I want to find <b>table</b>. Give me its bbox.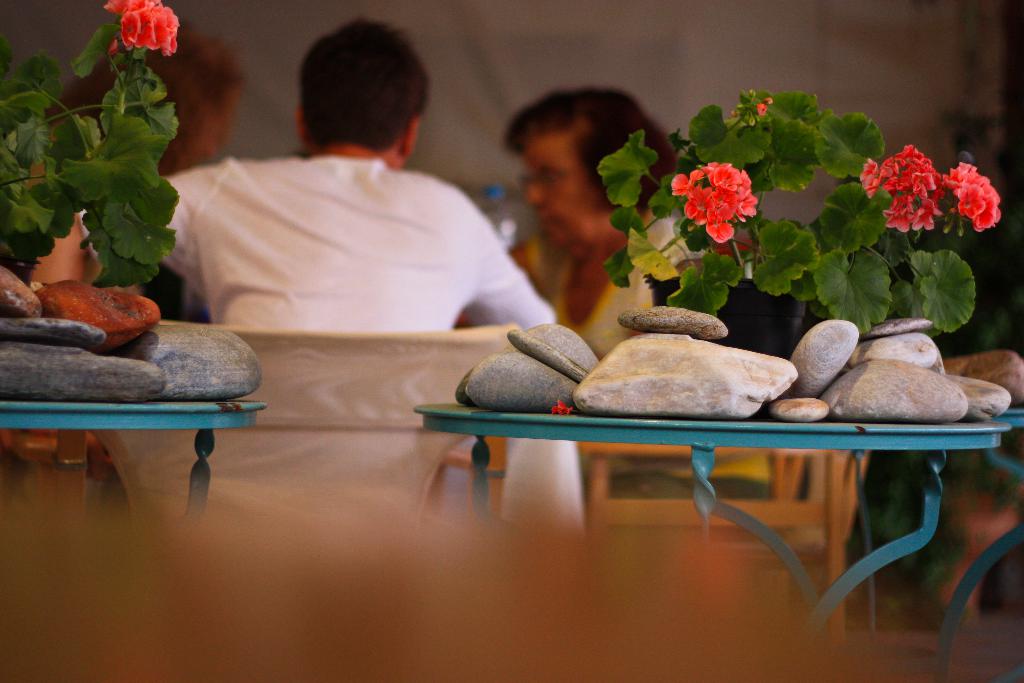
x1=0 y1=400 x2=271 y2=520.
